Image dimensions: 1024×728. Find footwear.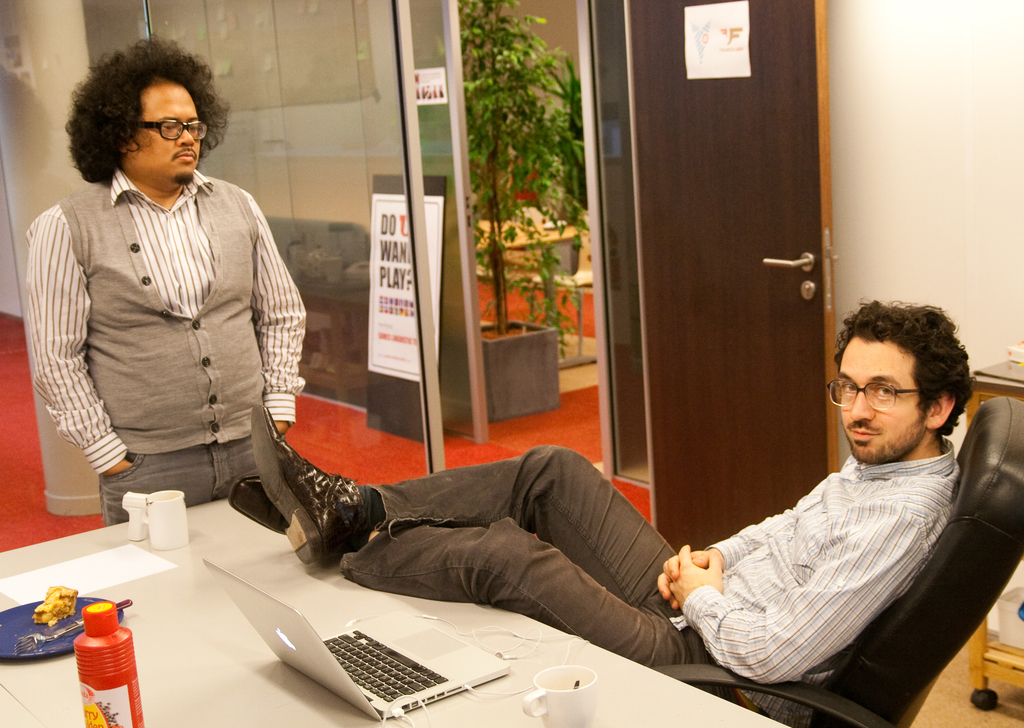
detection(236, 441, 377, 590).
